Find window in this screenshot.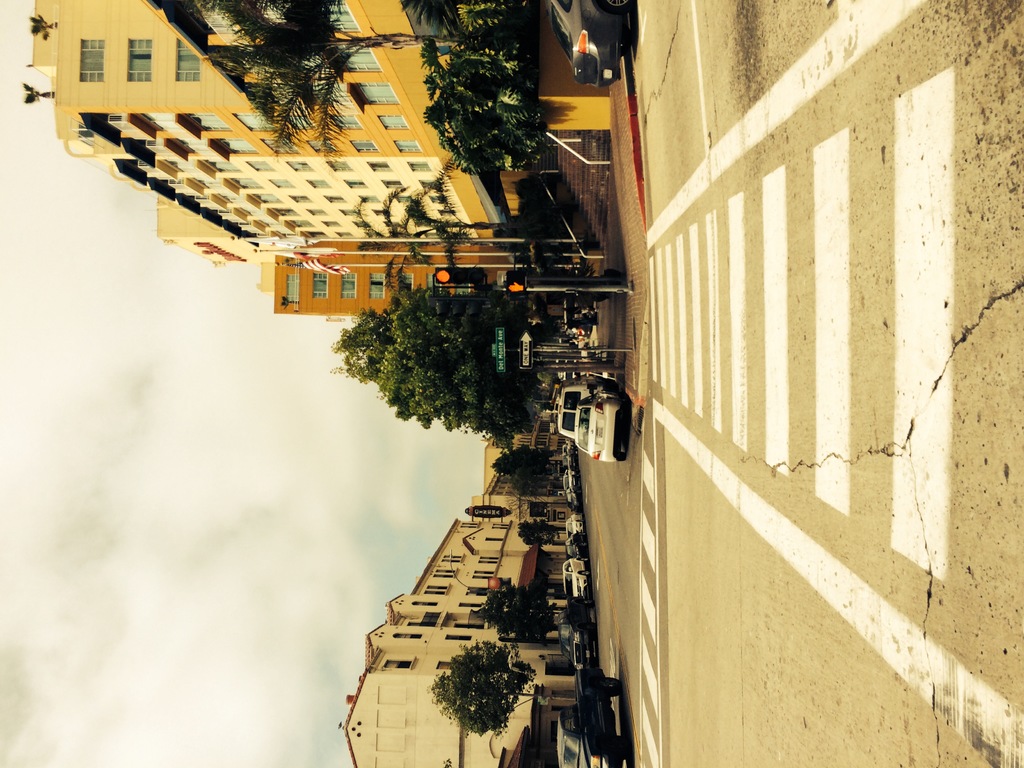
The bounding box for window is Rect(414, 598, 438, 606).
